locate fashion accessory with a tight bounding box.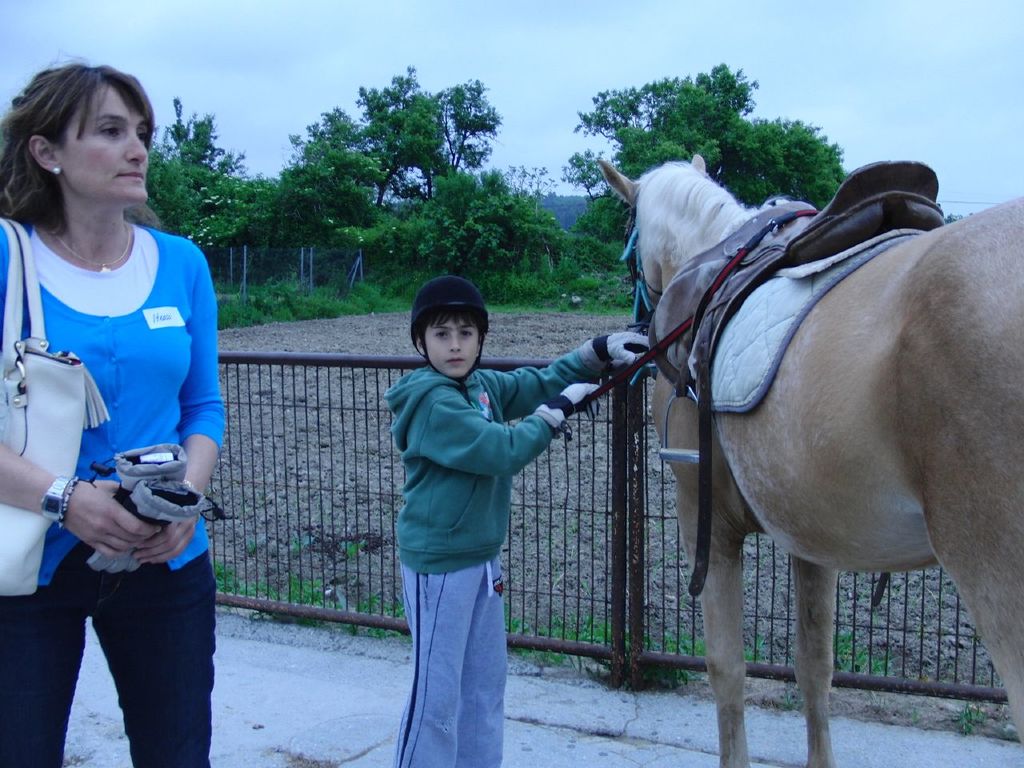
[x1=54, y1=167, x2=65, y2=178].
